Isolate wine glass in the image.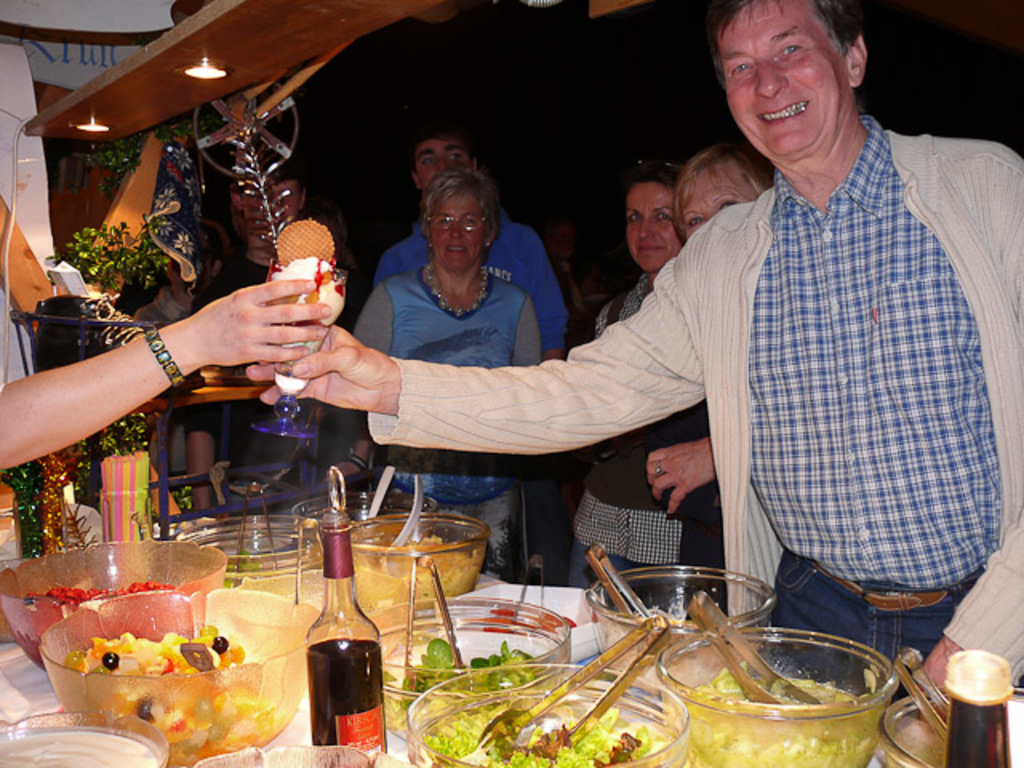
Isolated region: bbox(248, 262, 346, 443).
